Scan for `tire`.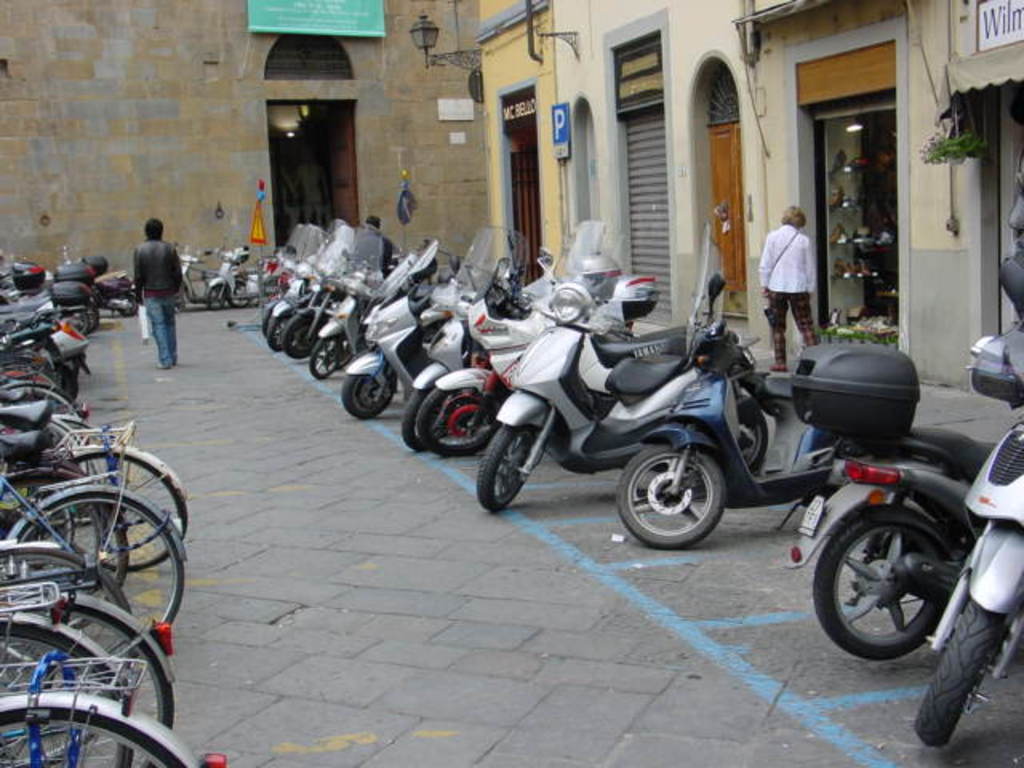
Scan result: 309/334/342/379.
